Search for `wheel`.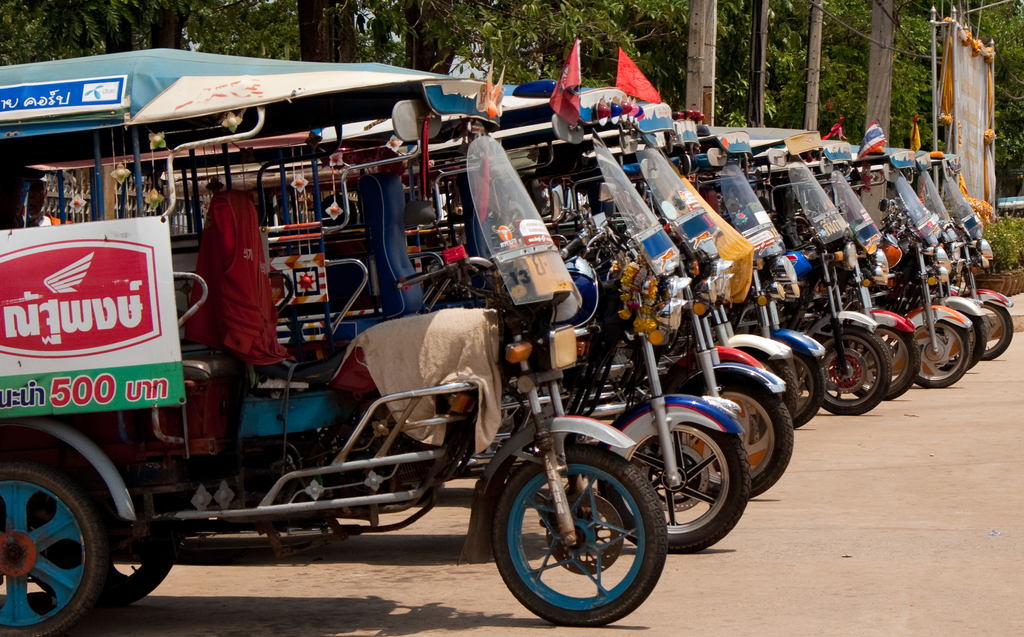
Found at detection(982, 303, 1012, 359).
